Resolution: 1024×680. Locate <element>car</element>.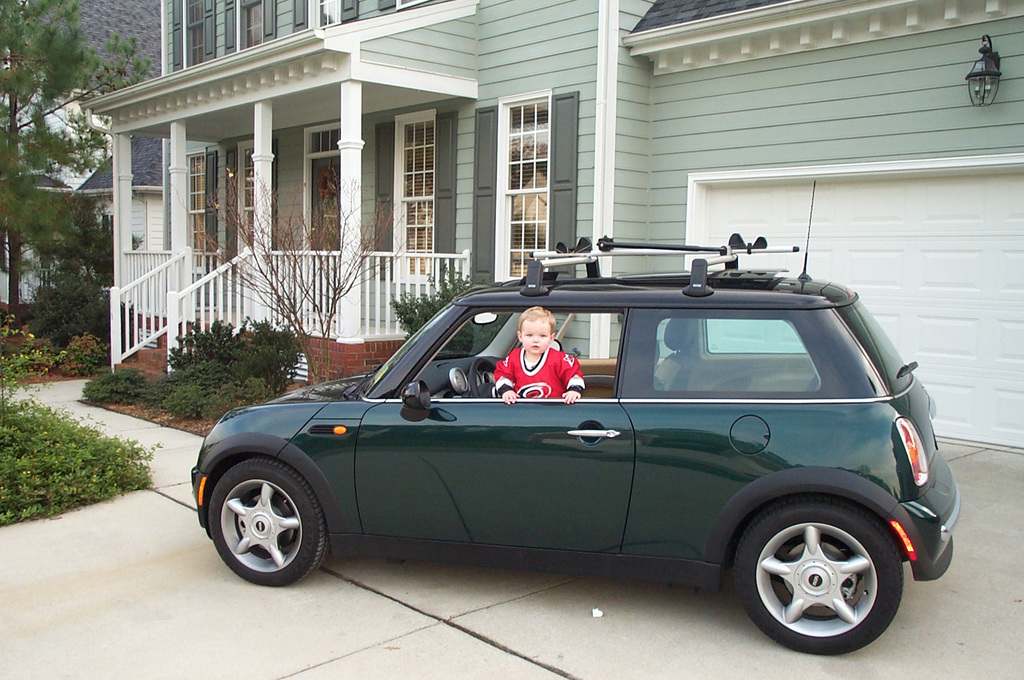
pyautogui.locateOnScreen(188, 232, 958, 656).
